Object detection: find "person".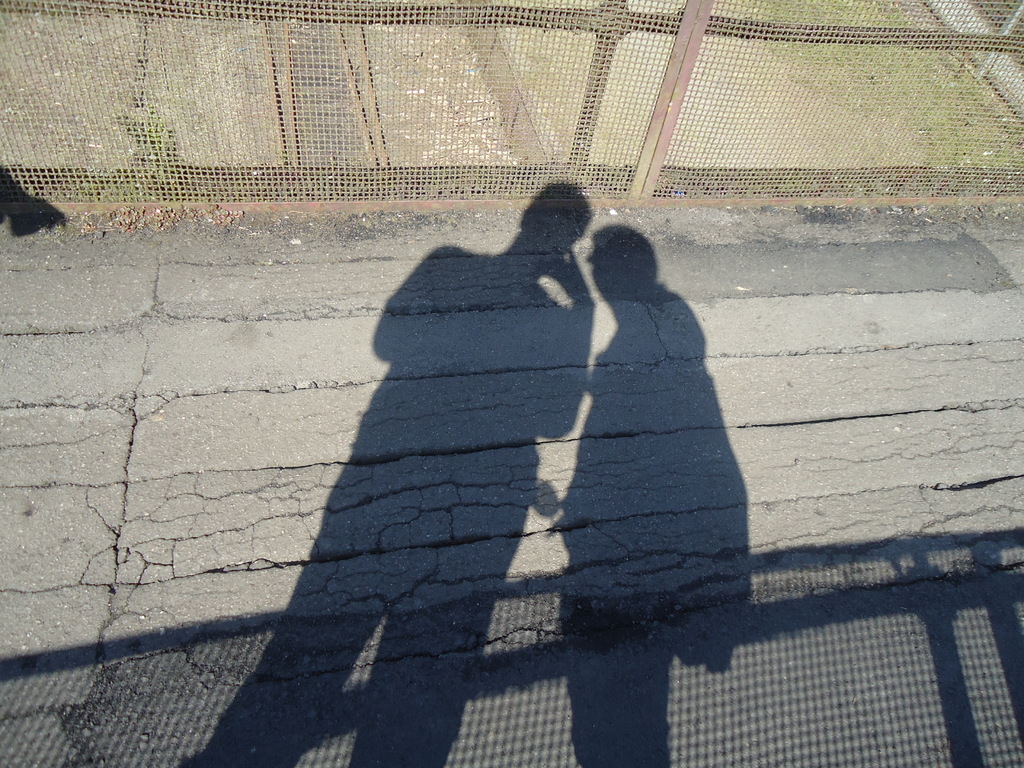
<region>551, 221, 756, 767</region>.
